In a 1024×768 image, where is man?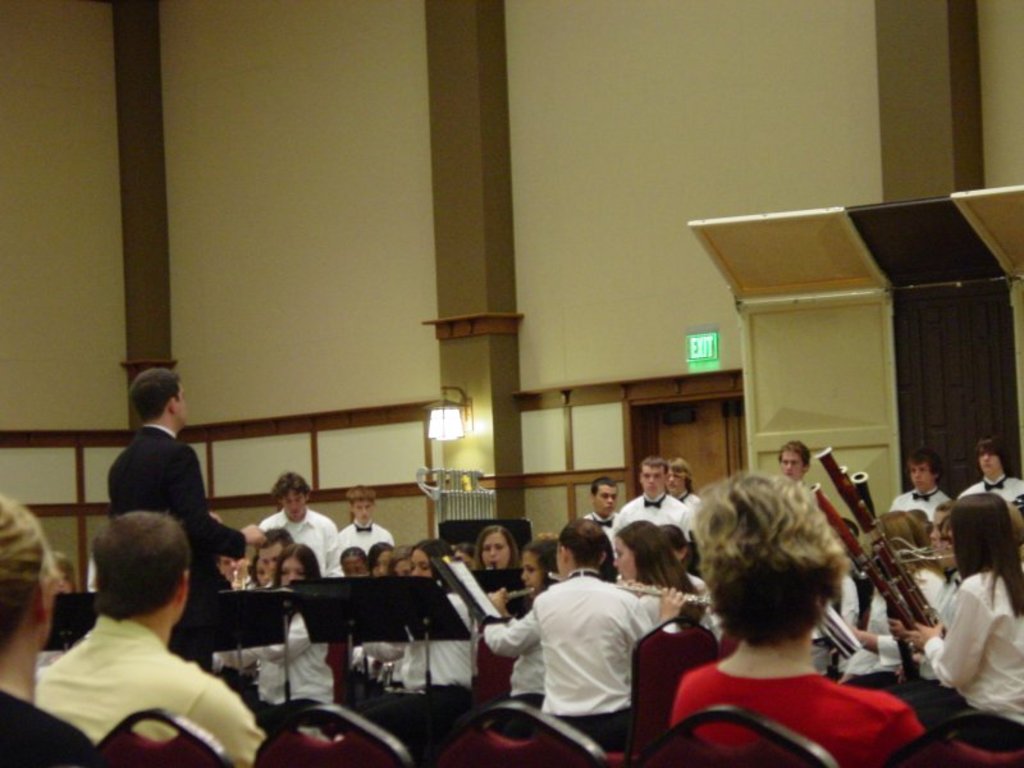
776, 436, 812, 485.
